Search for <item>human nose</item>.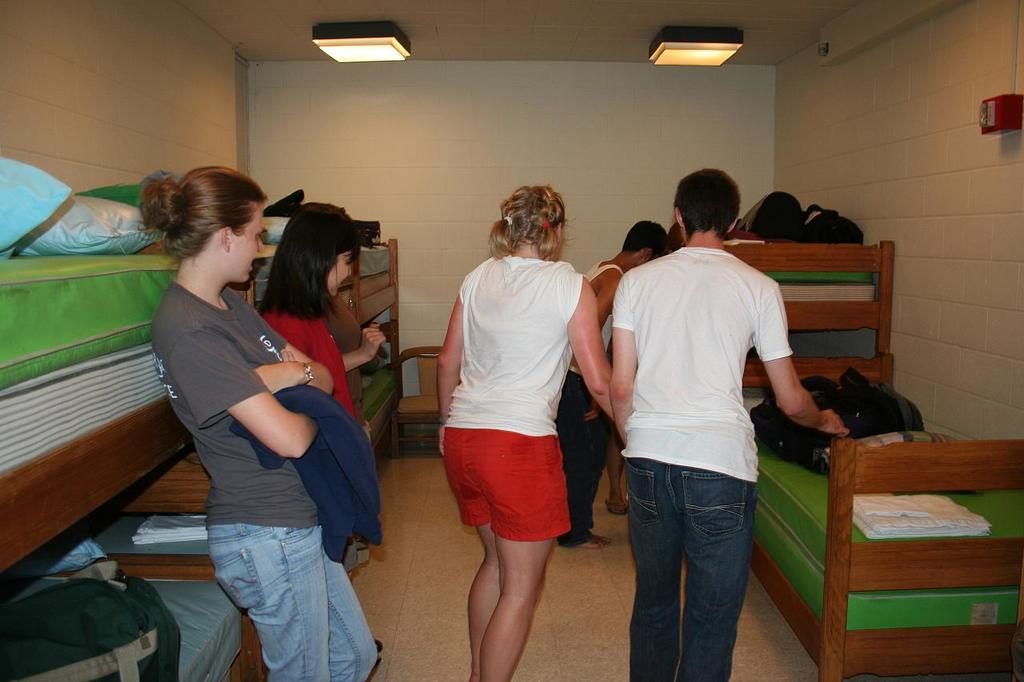
Found at rect(254, 235, 266, 253).
